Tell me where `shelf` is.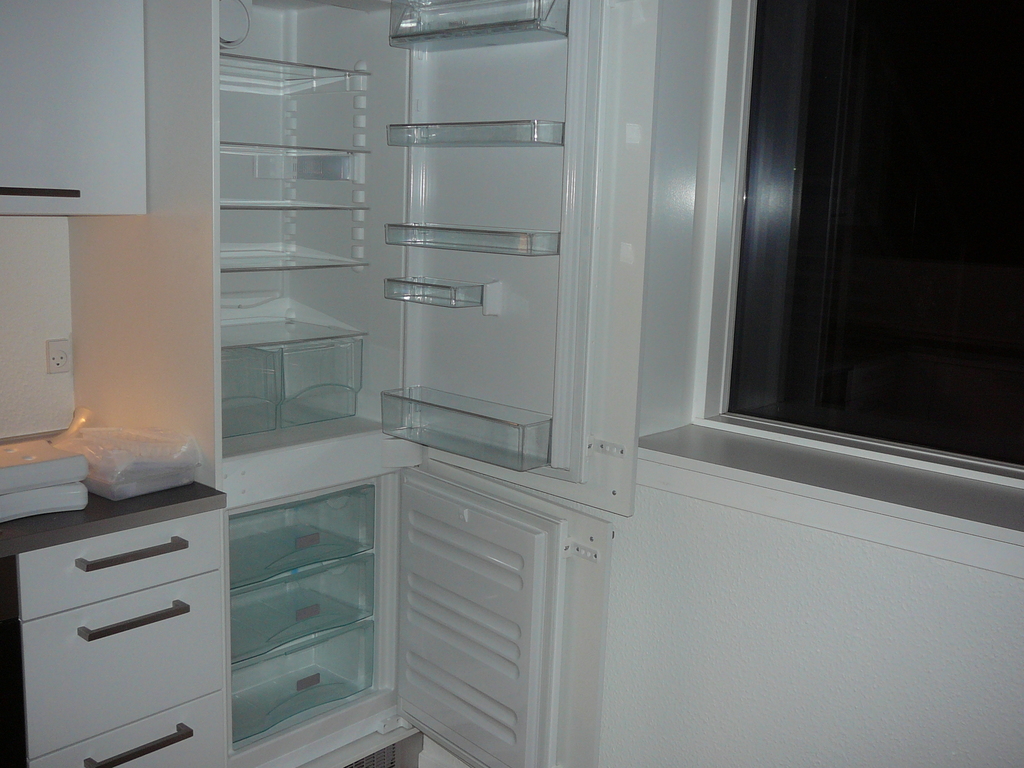
`shelf` is at bbox=(228, 493, 370, 588).
